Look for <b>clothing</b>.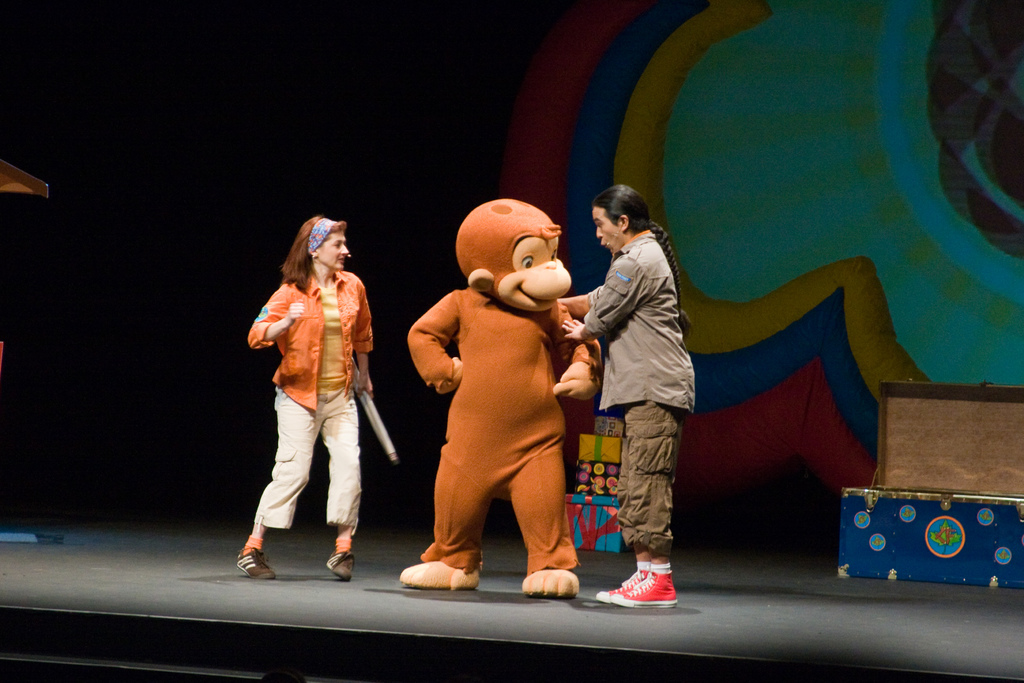
Found: pyautogui.locateOnScreen(242, 272, 385, 555).
